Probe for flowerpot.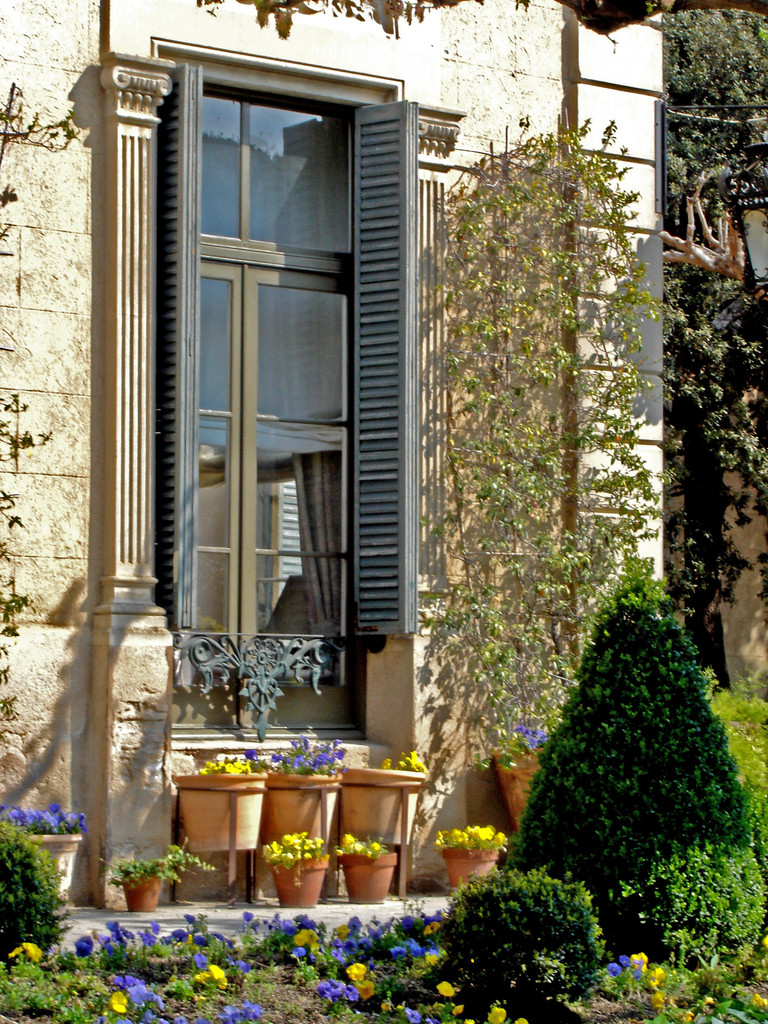
Probe result: Rect(268, 859, 331, 906).
